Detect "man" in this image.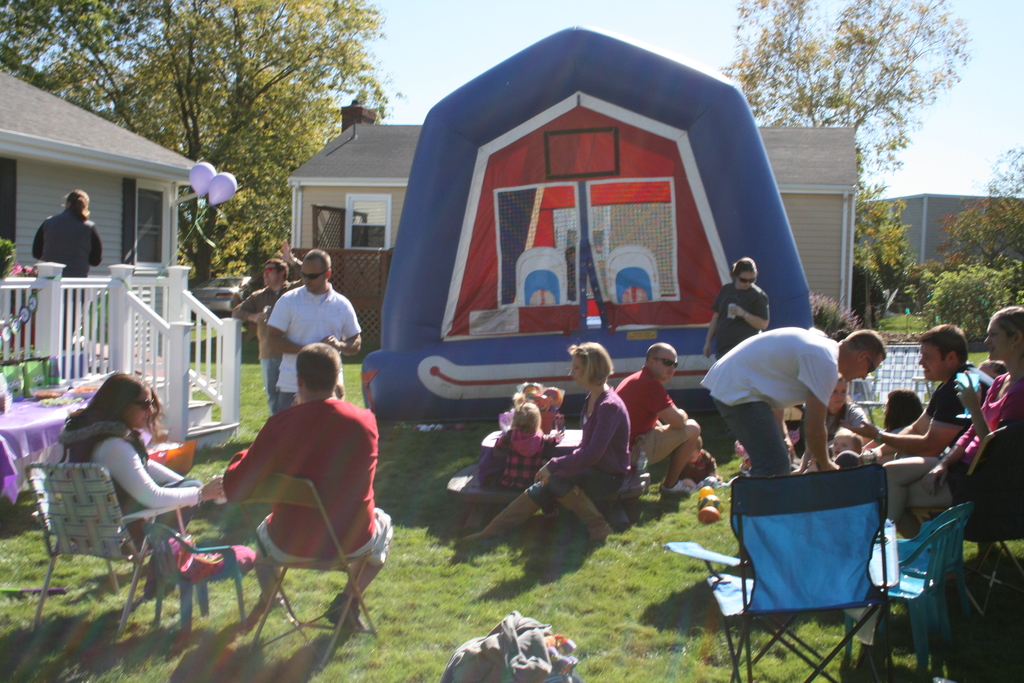
Detection: x1=230, y1=342, x2=390, y2=631.
